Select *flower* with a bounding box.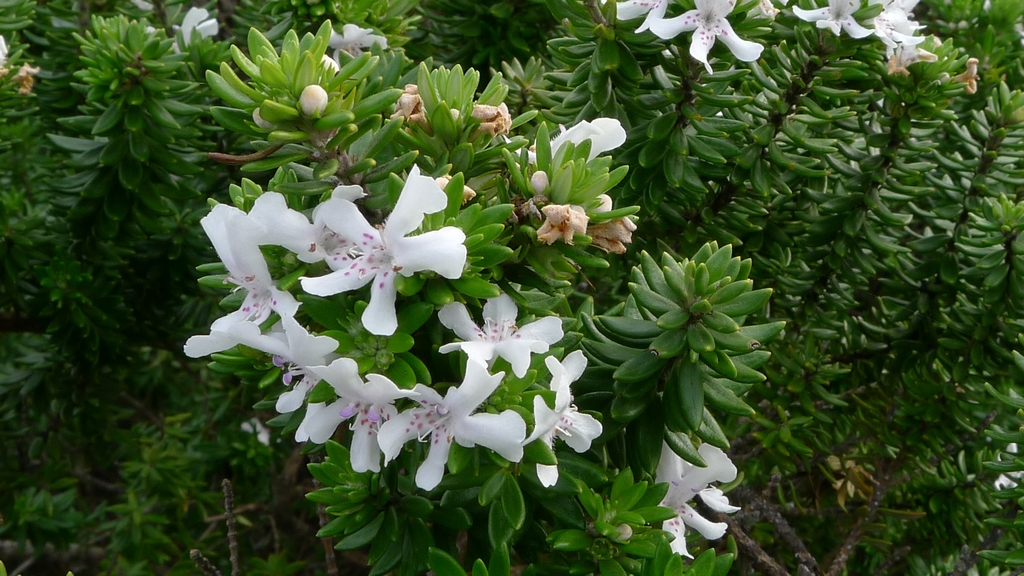
bbox(511, 116, 635, 162).
